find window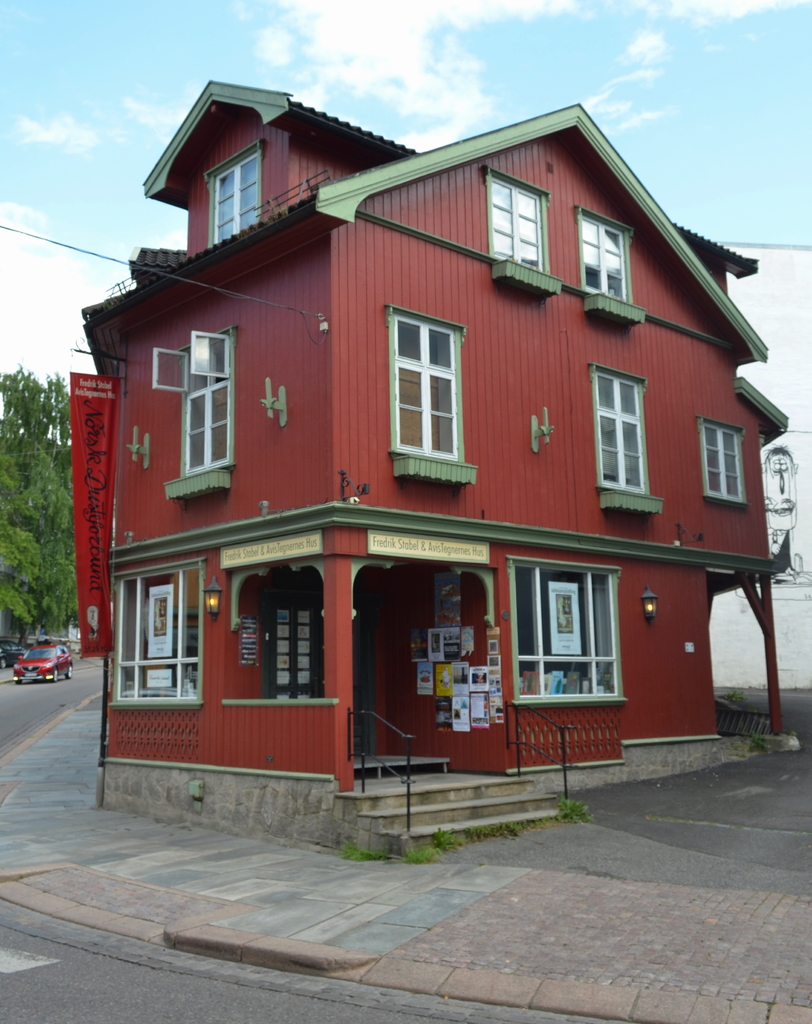
locate(157, 325, 231, 489)
